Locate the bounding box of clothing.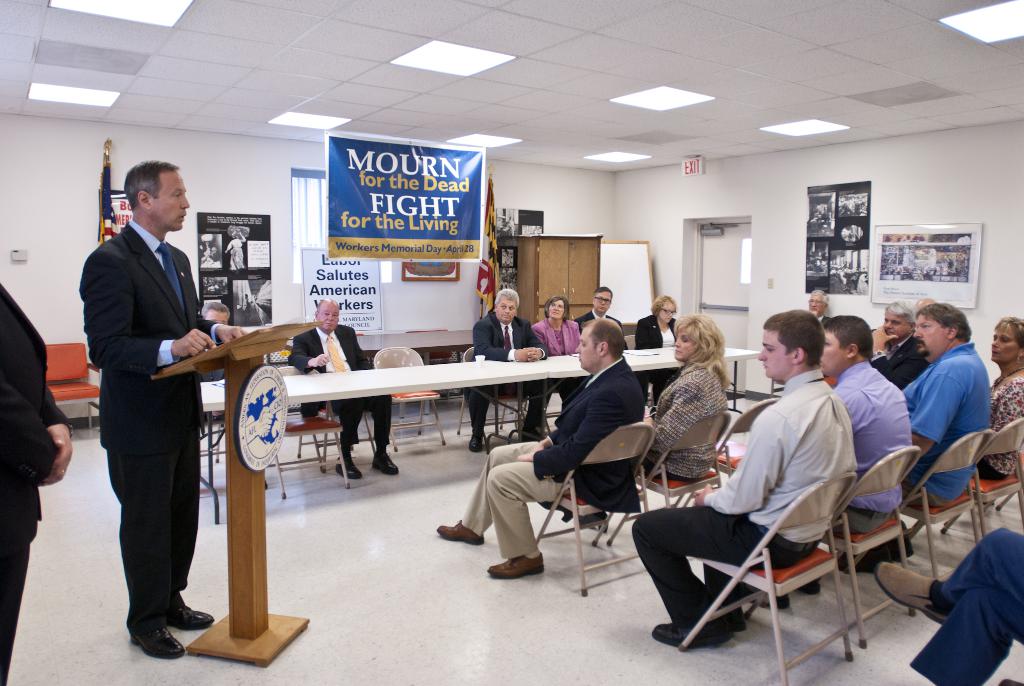
Bounding box: bbox(292, 325, 393, 443).
